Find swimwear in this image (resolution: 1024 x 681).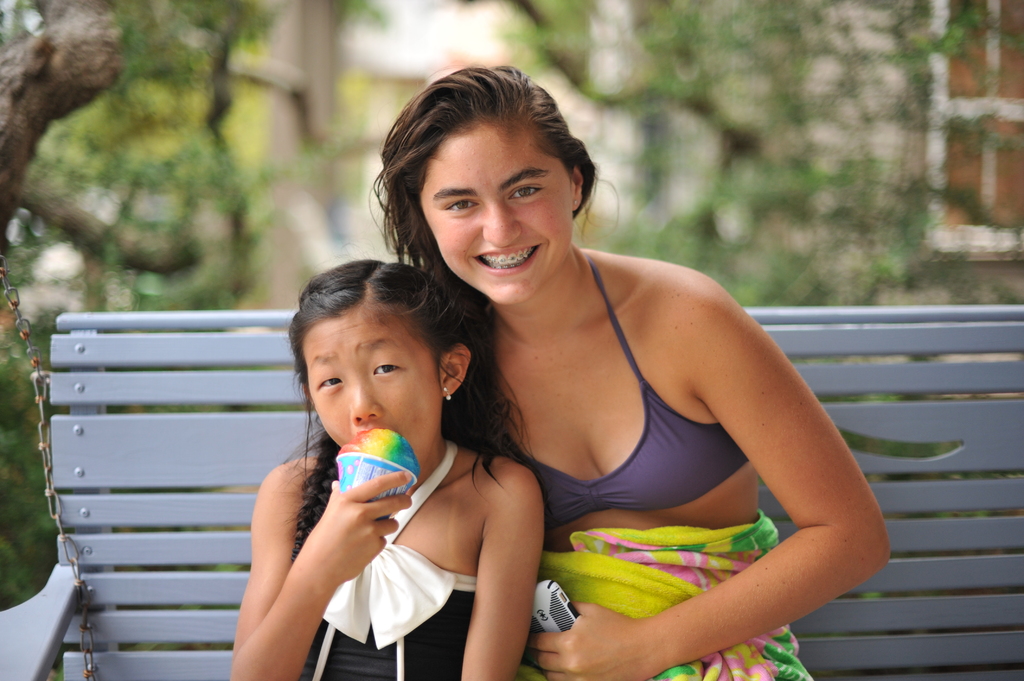
305,444,474,680.
